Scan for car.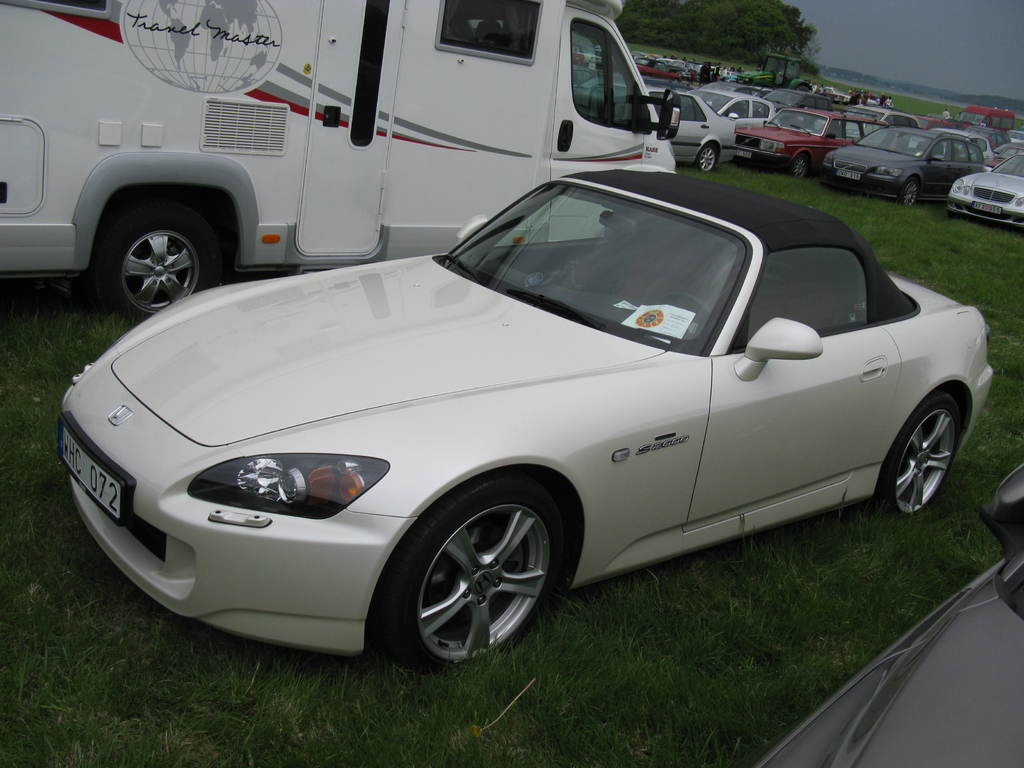
Scan result: box(686, 83, 784, 135).
